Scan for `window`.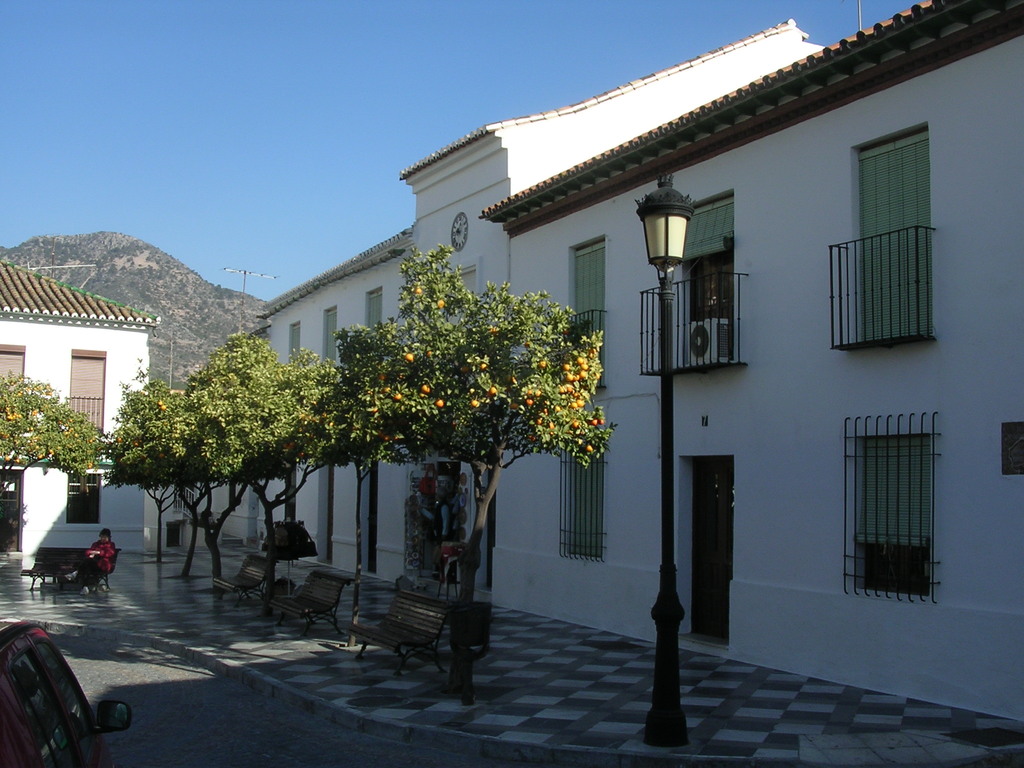
Scan result: x1=865 y1=437 x2=934 y2=600.
